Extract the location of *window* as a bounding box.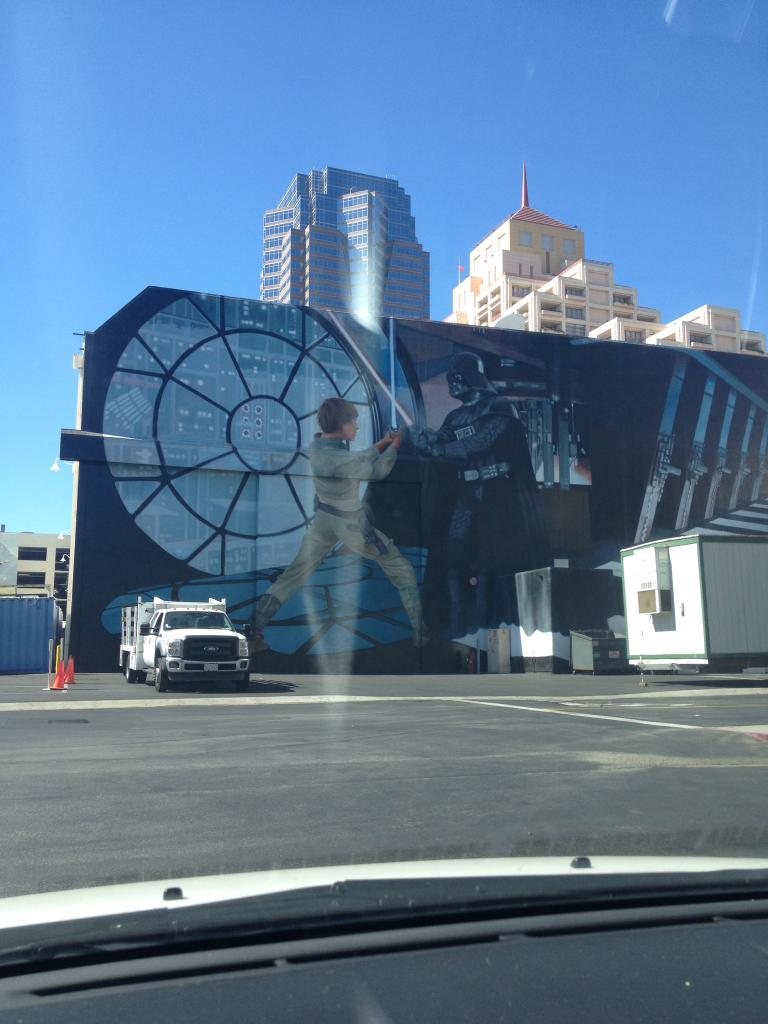
543, 233, 557, 252.
